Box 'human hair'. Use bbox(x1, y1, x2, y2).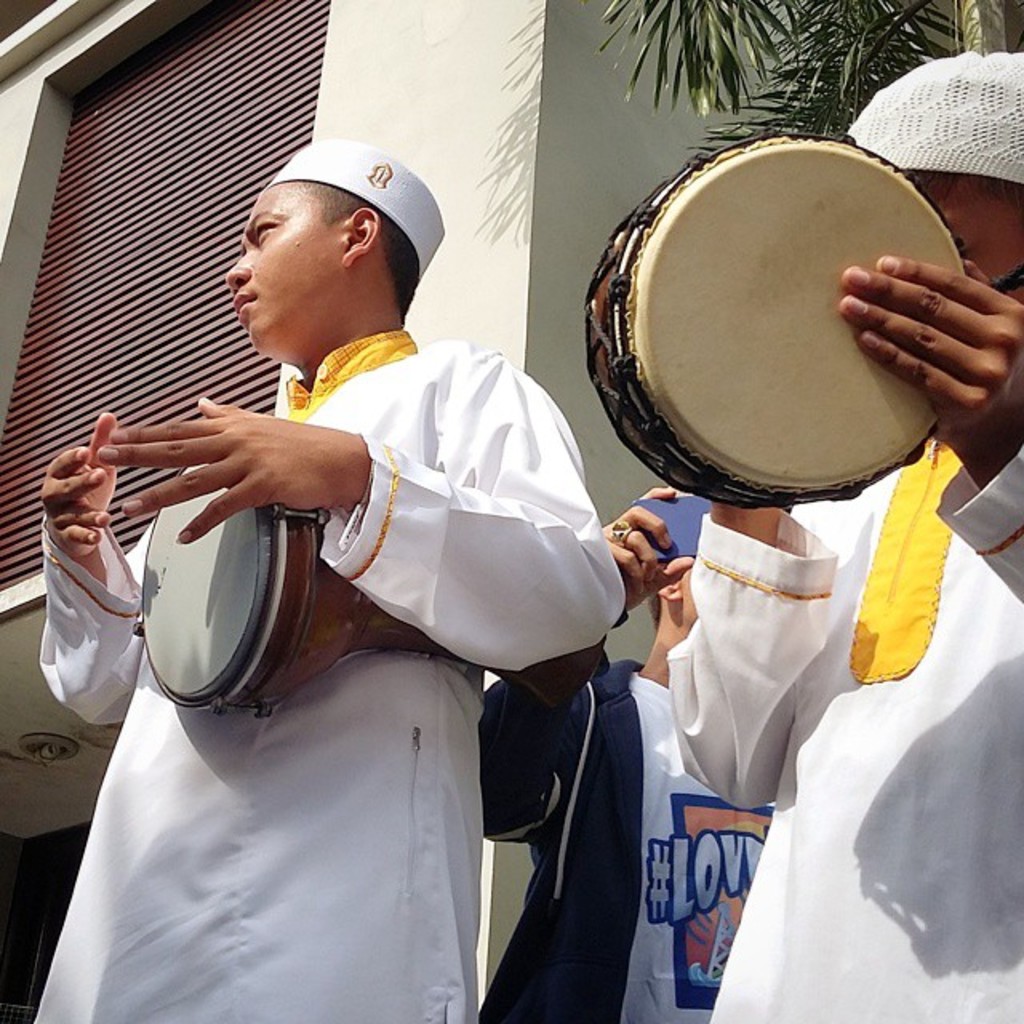
bbox(902, 176, 1022, 218).
